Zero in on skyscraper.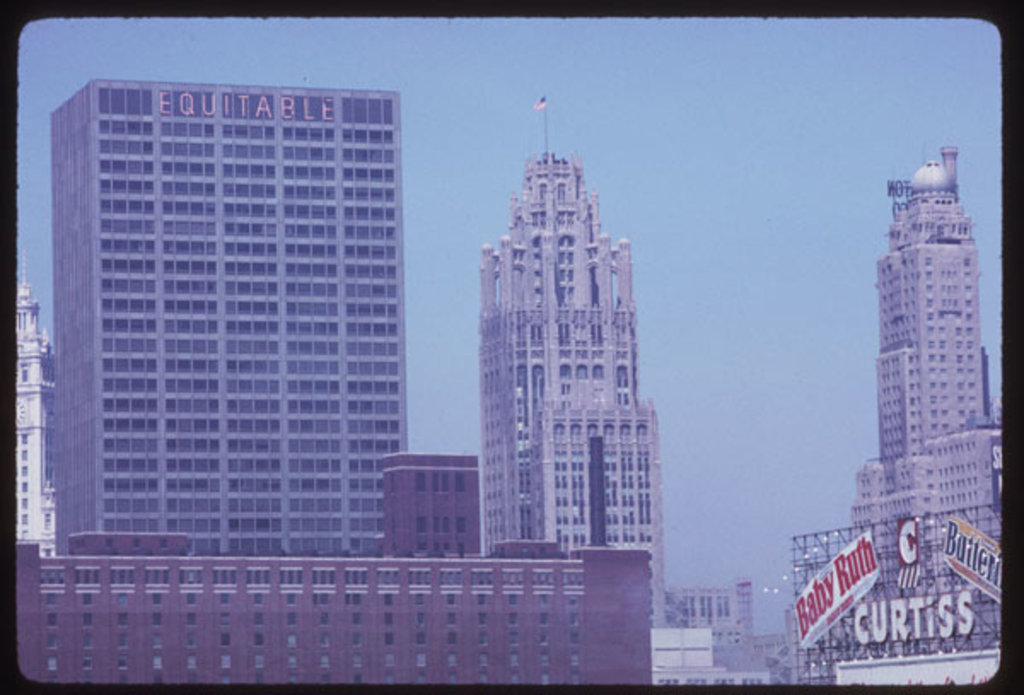
Zeroed in: [left=26, top=533, right=660, bottom=681].
